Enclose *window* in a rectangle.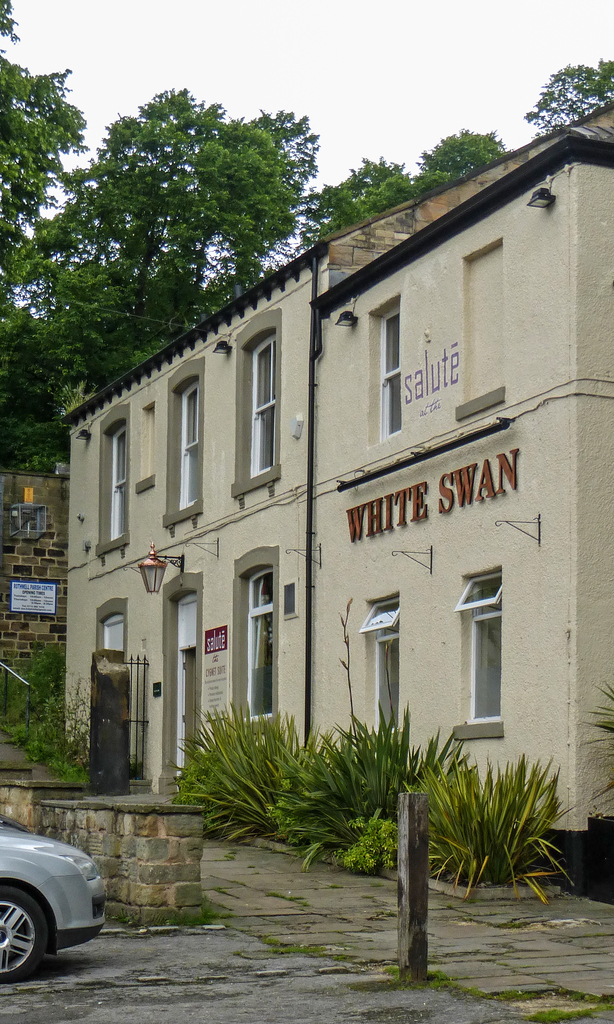
select_region(369, 603, 413, 743).
